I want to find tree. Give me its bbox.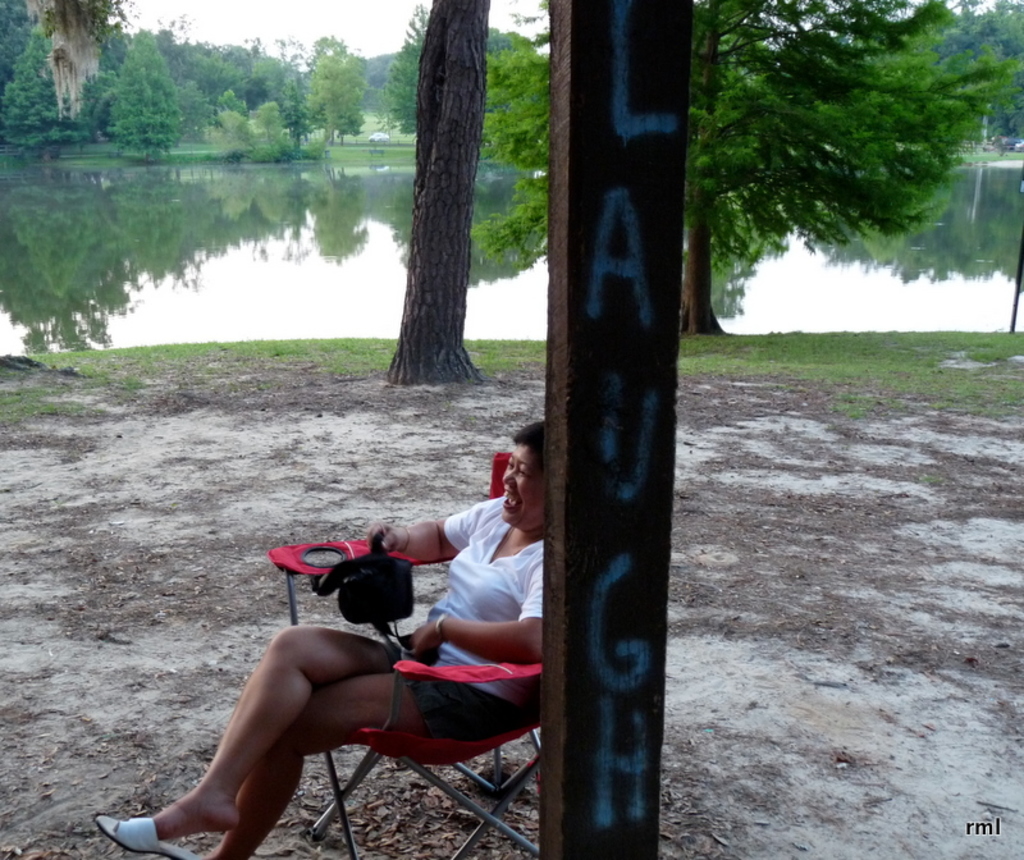
locate(480, 24, 525, 68).
